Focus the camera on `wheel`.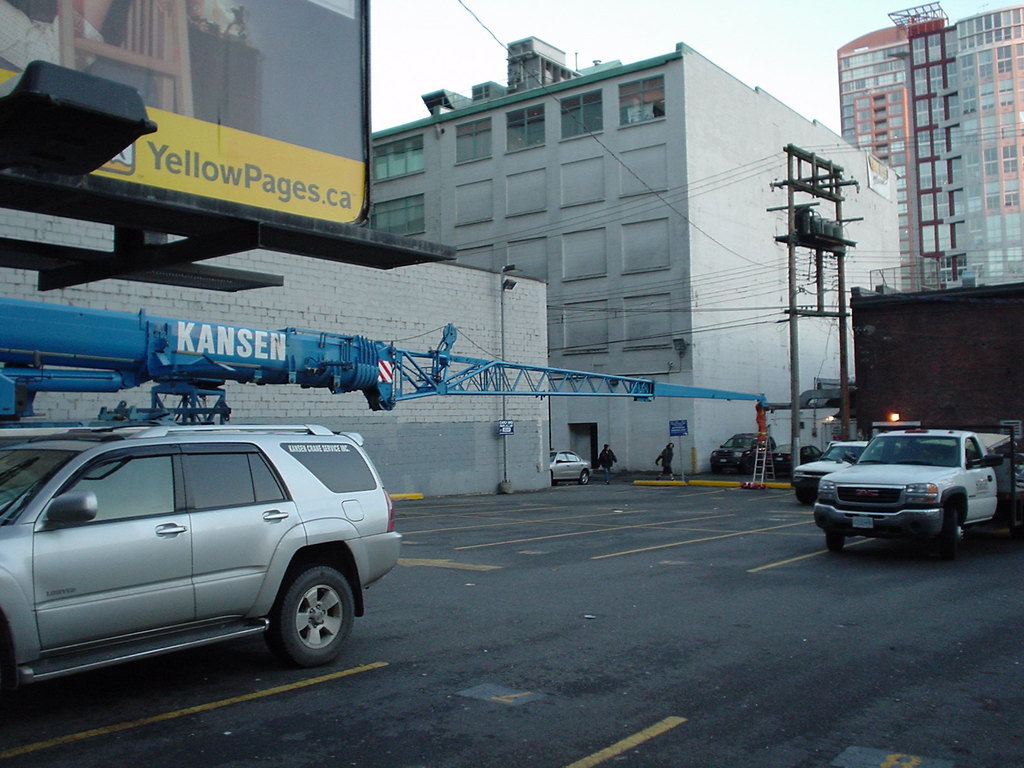
Focus region: [x1=584, y1=471, x2=590, y2=484].
